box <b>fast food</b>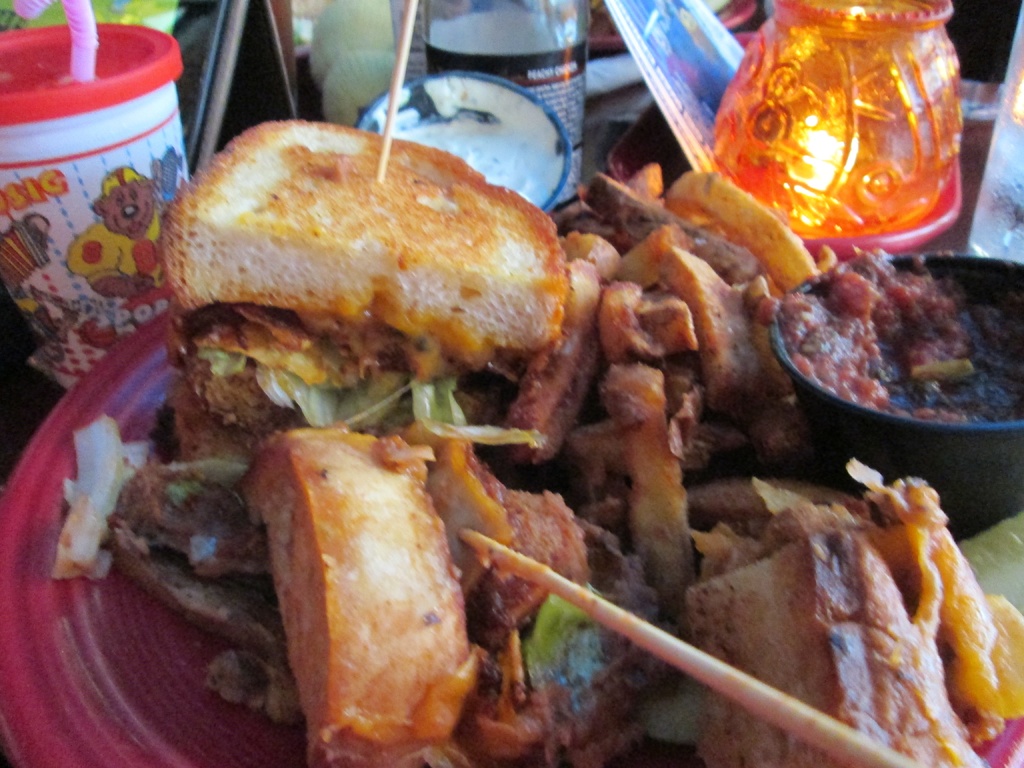
<box>646,241,766,425</box>
